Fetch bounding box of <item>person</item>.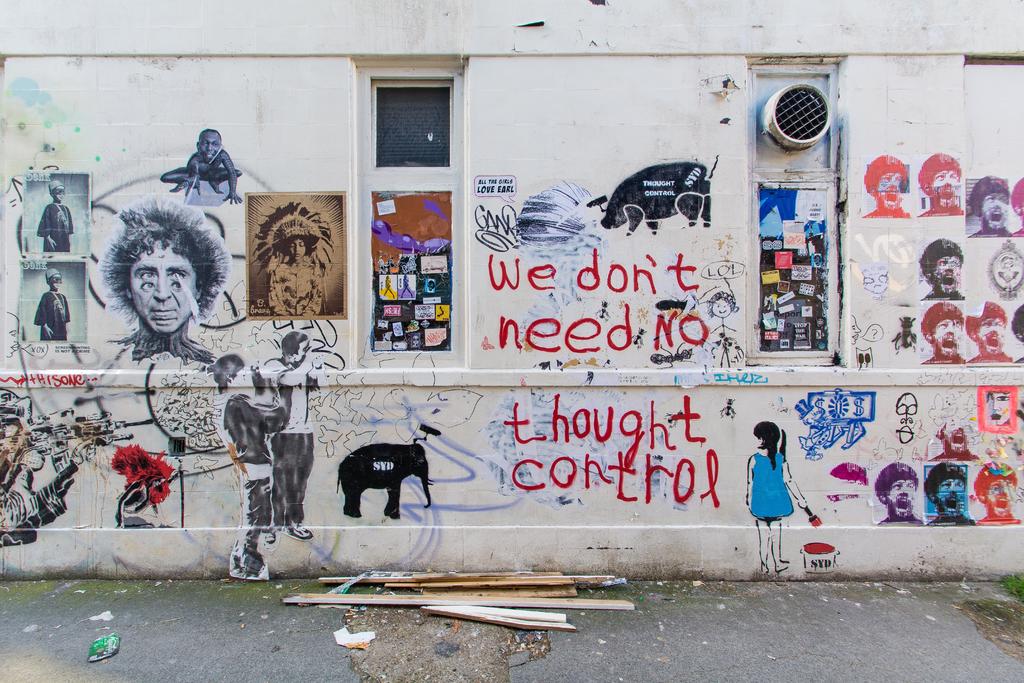
Bbox: bbox=(874, 469, 921, 527).
